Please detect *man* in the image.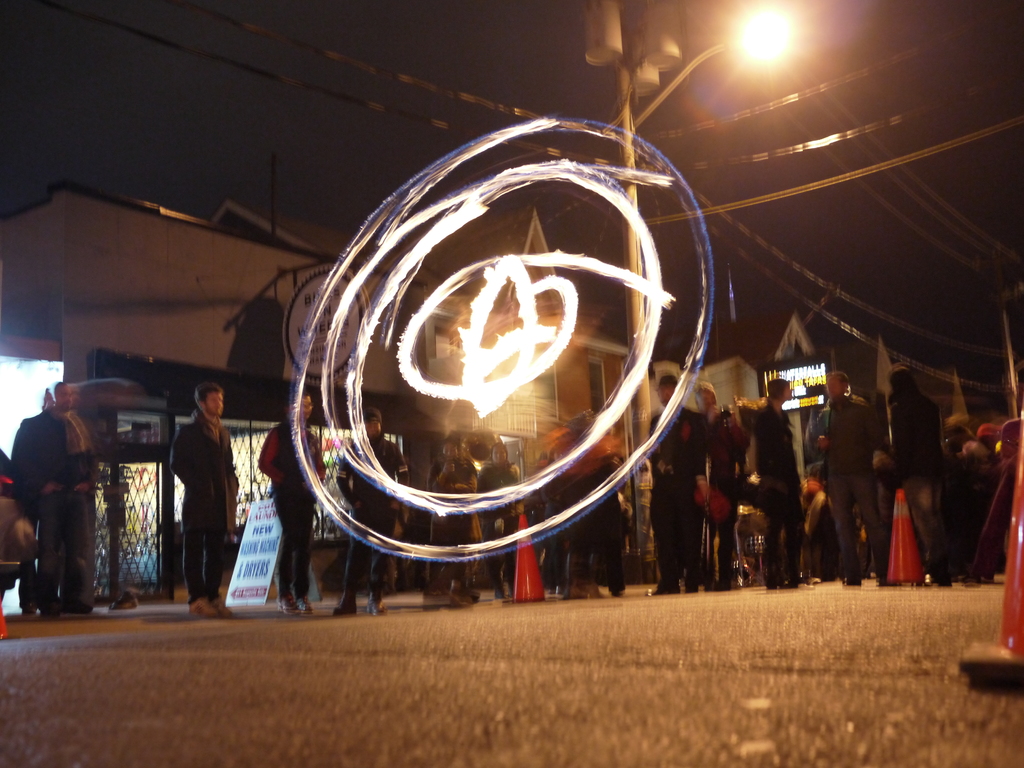
locate(331, 409, 413, 617).
